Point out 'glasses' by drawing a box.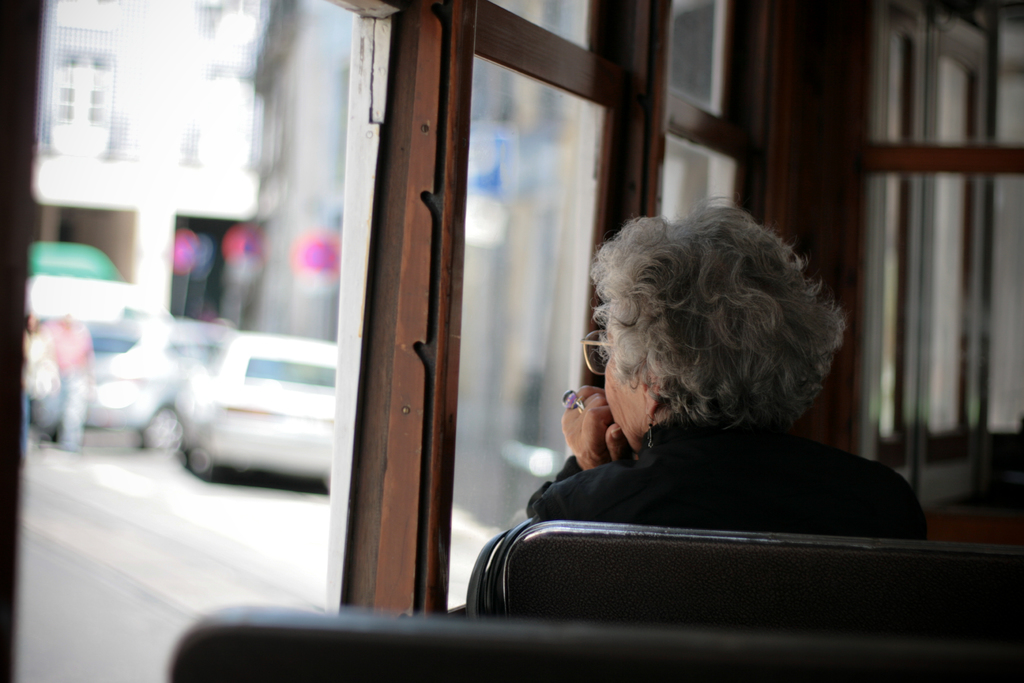
rect(574, 320, 629, 379).
